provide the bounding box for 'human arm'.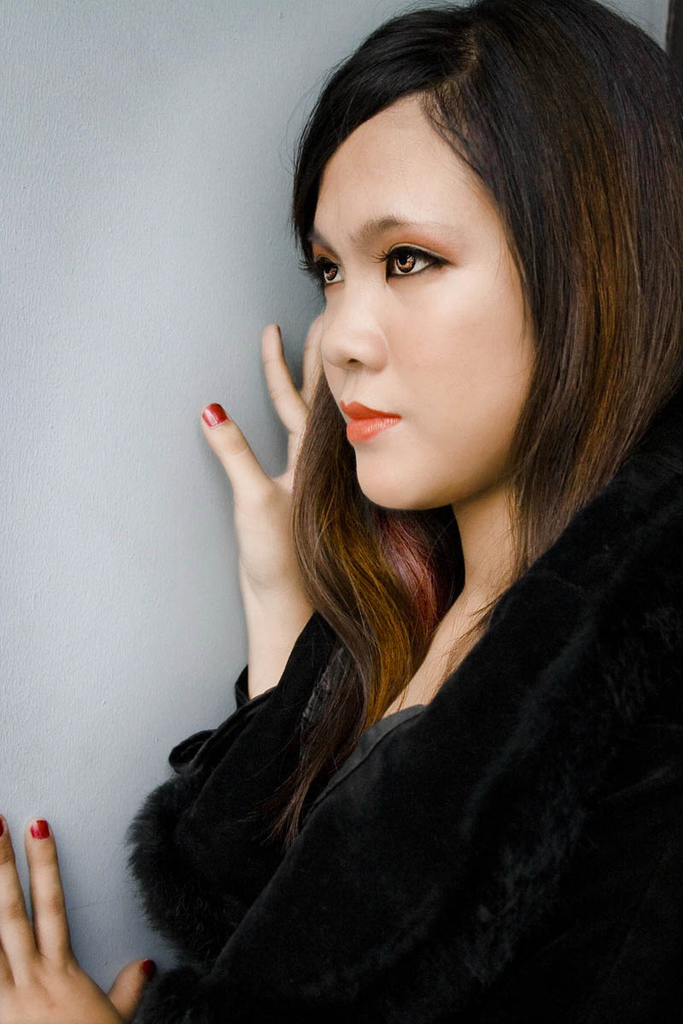
{"x1": 0, "y1": 803, "x2": 165, "y2": 1023}.
